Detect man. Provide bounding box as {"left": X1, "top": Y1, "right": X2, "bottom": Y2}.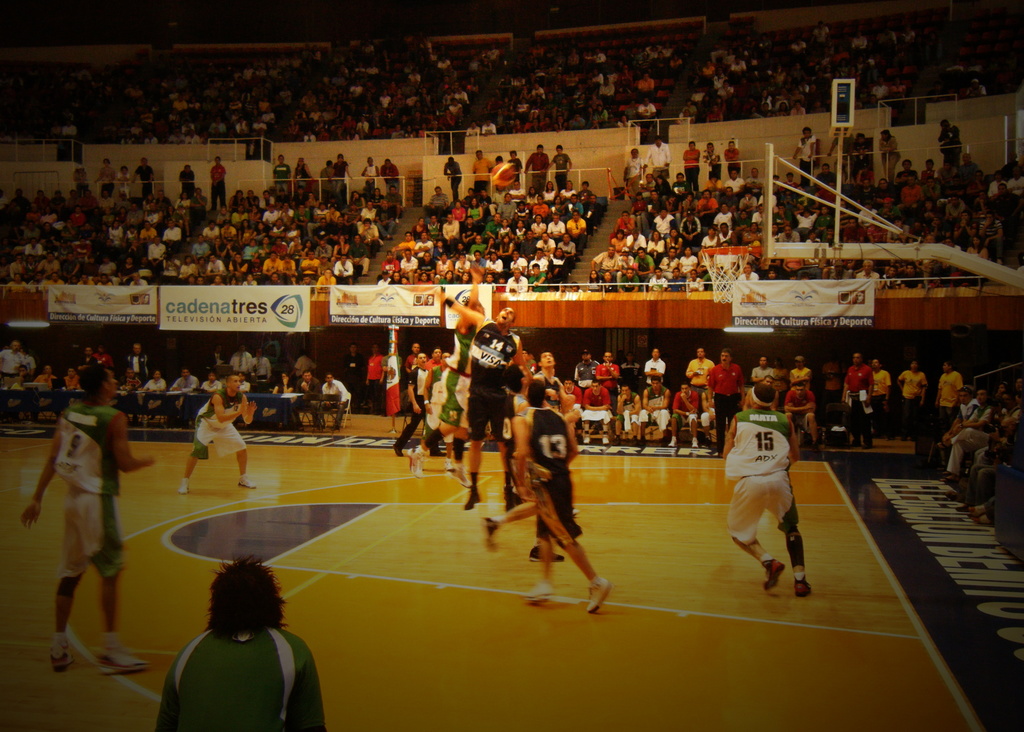
{"left": 397, "top": 252, "right": 422, "bottom": 289}.
